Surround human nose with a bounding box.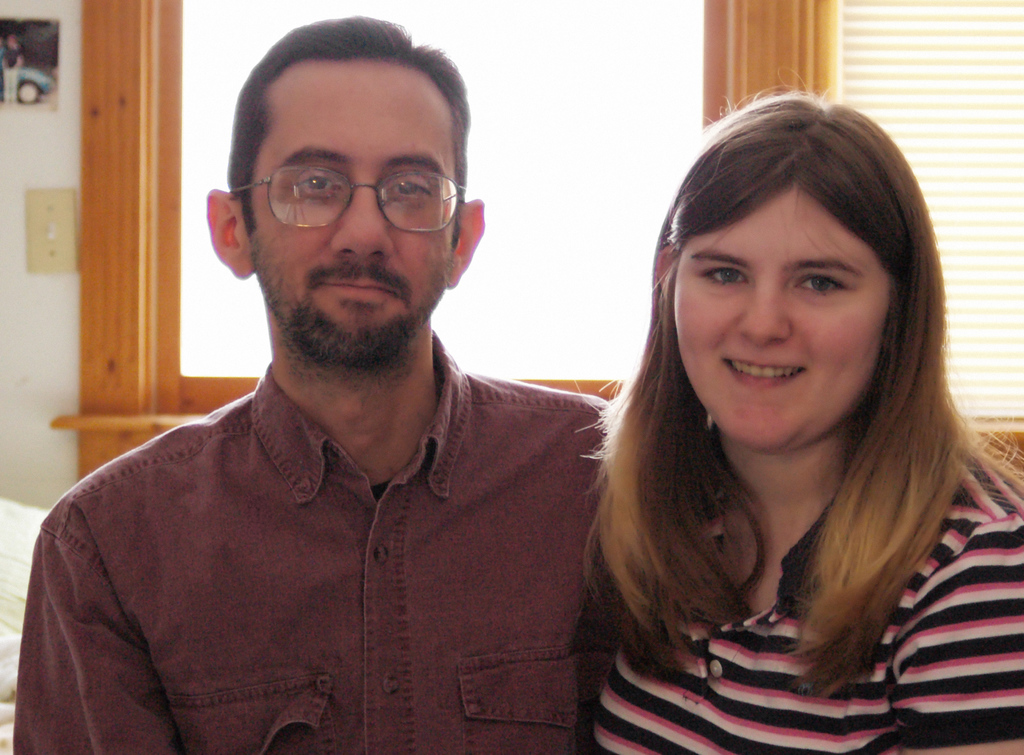
329:184:392:264.
